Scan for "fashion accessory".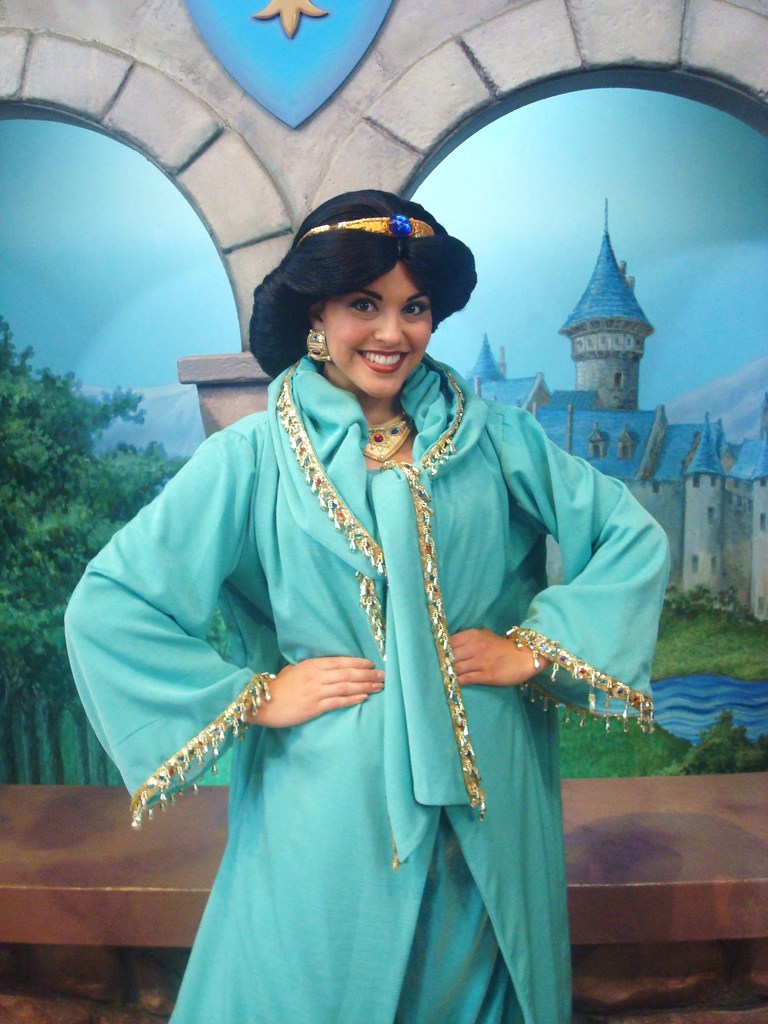
Scan result: box(296, 213, 435, 243).
